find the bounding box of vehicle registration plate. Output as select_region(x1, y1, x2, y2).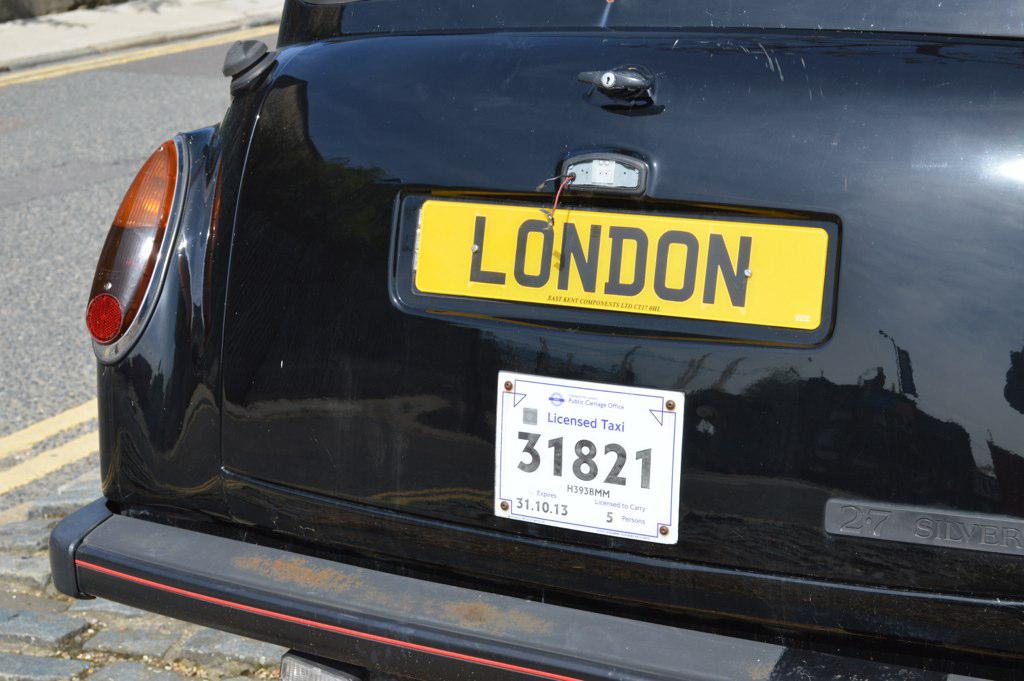
select_region(493, 373, 683, 543).
